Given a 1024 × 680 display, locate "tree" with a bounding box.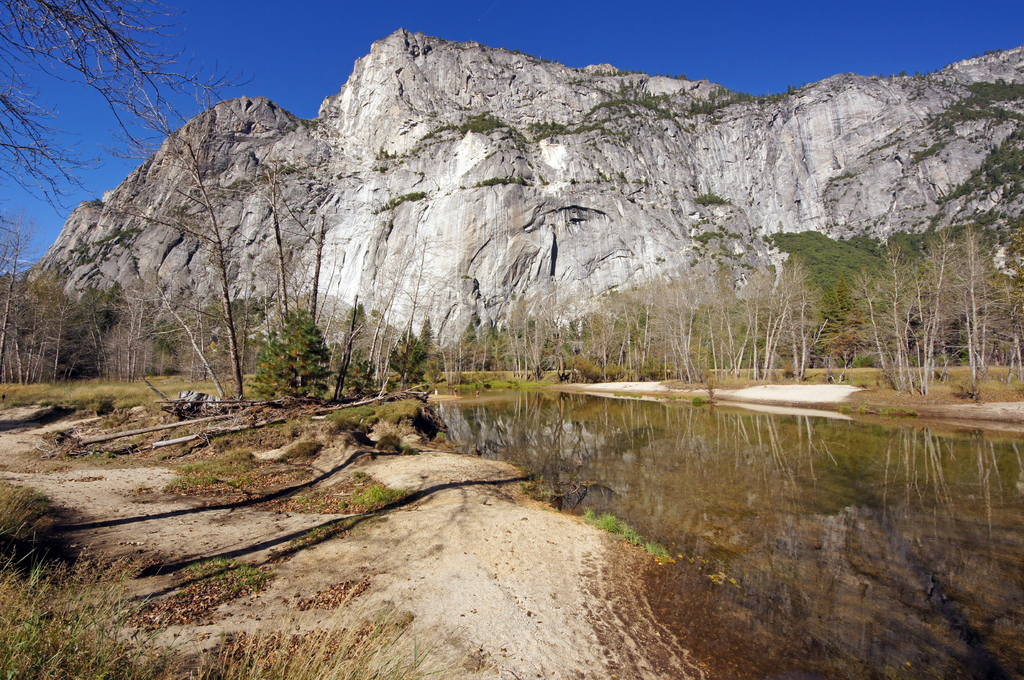
Located: bbox(0, 0, 253, 267).
